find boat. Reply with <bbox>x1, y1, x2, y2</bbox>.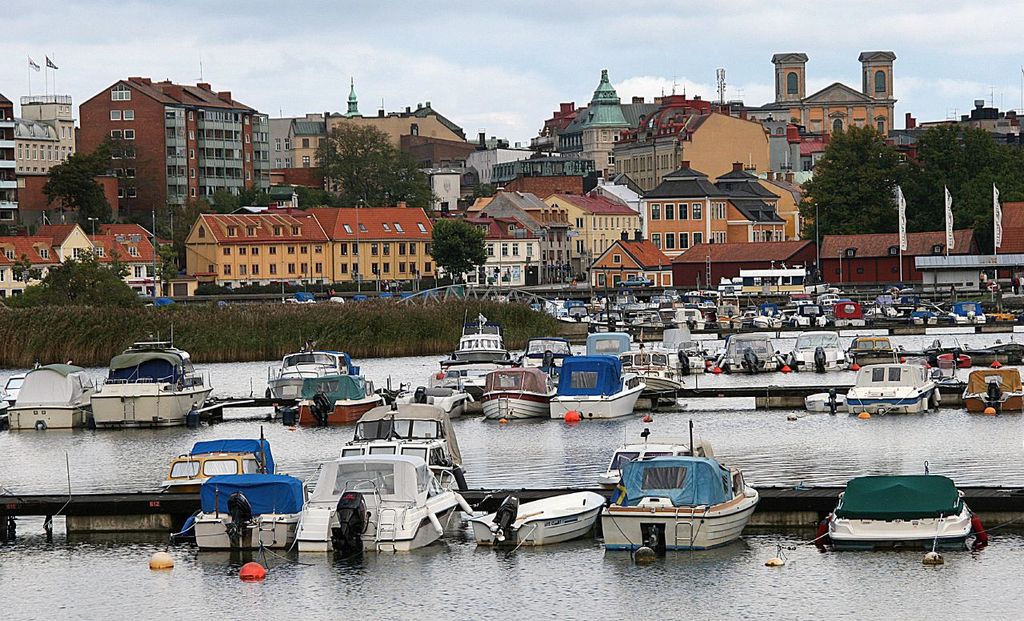
<bbox>473, 492, 613, 557</bbox>.
